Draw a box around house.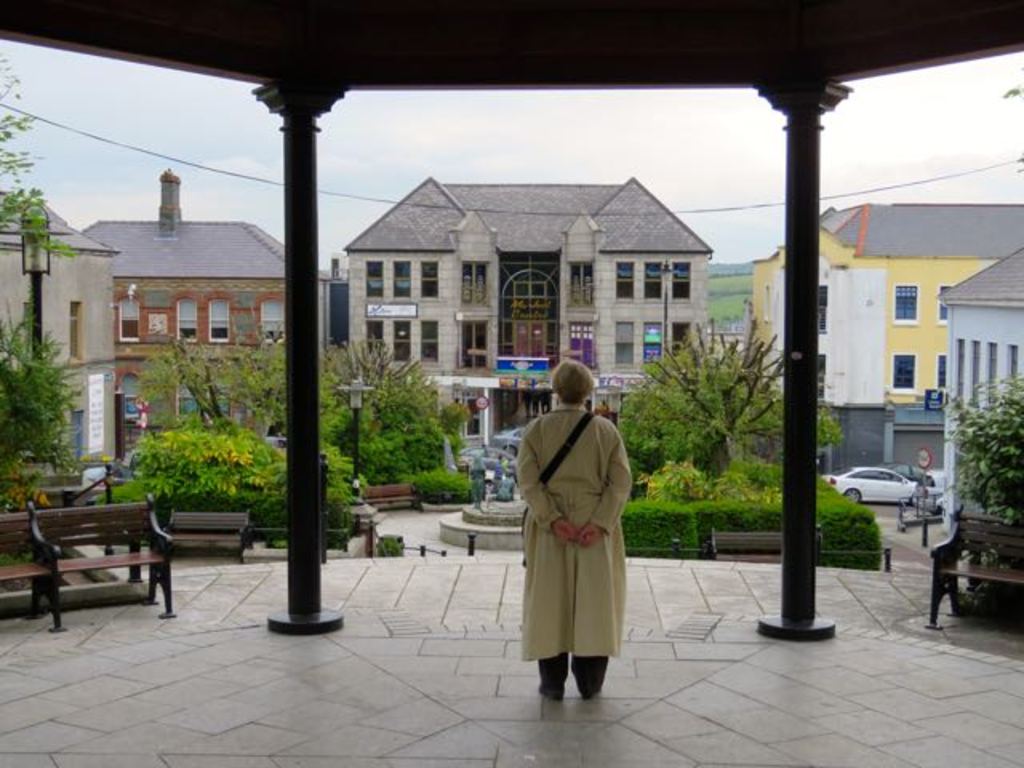
locate(339, 176, 720, 378).
